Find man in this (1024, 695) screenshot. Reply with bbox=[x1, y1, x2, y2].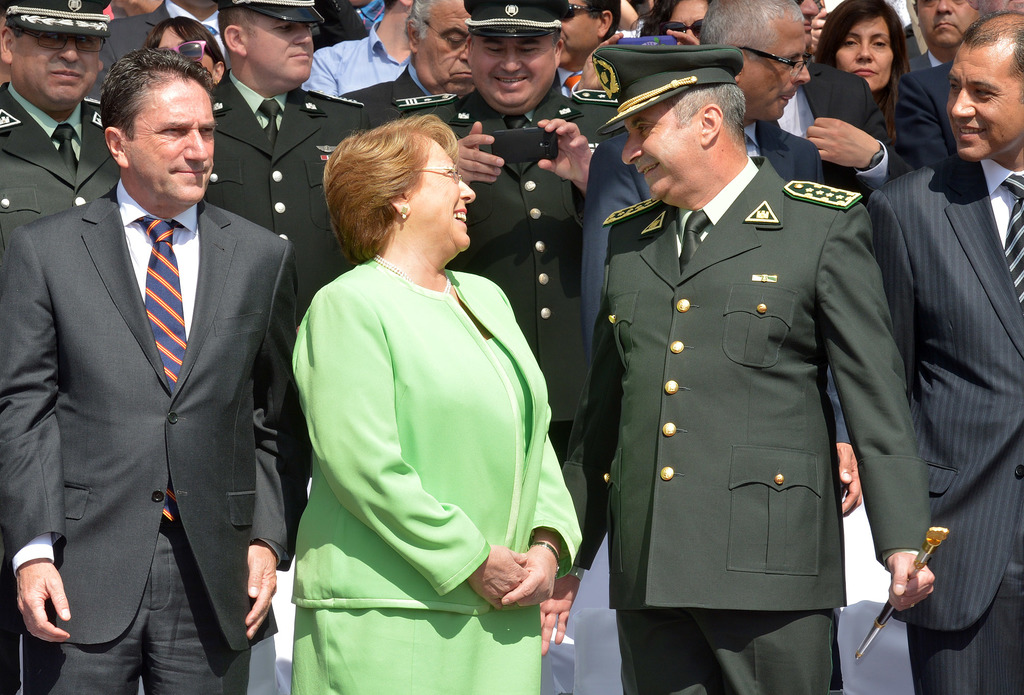
bbox=[557, 0, 619, 100].
